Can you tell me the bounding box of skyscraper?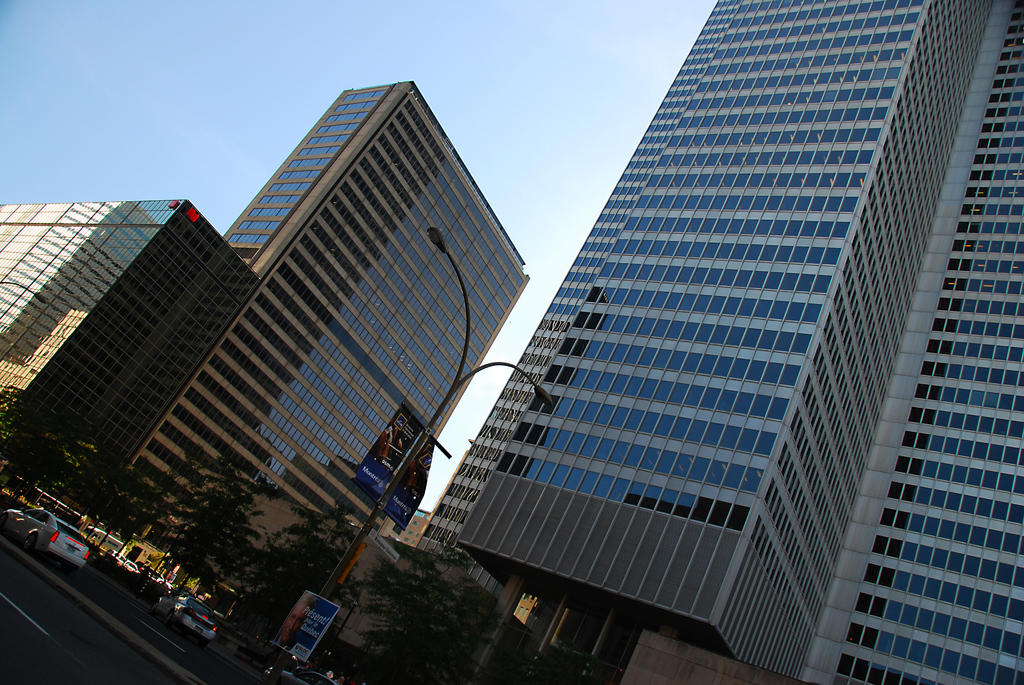
(71,77,543,670).
